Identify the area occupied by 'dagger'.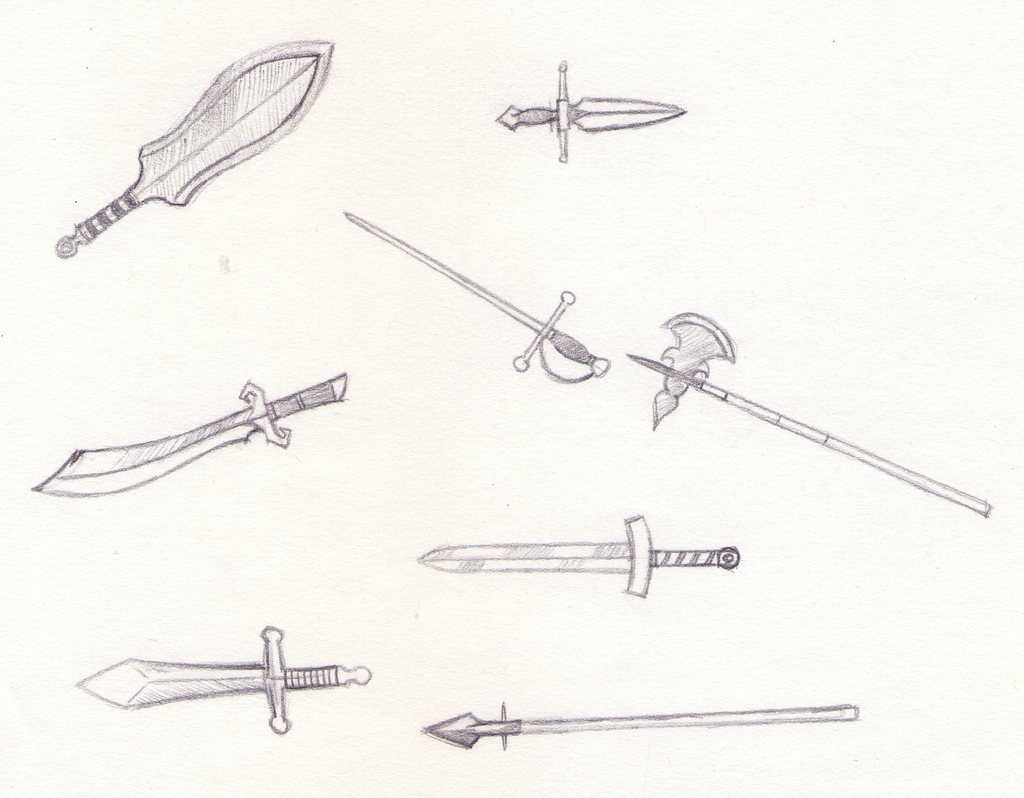
Area: 33, 370, 344, 495.
